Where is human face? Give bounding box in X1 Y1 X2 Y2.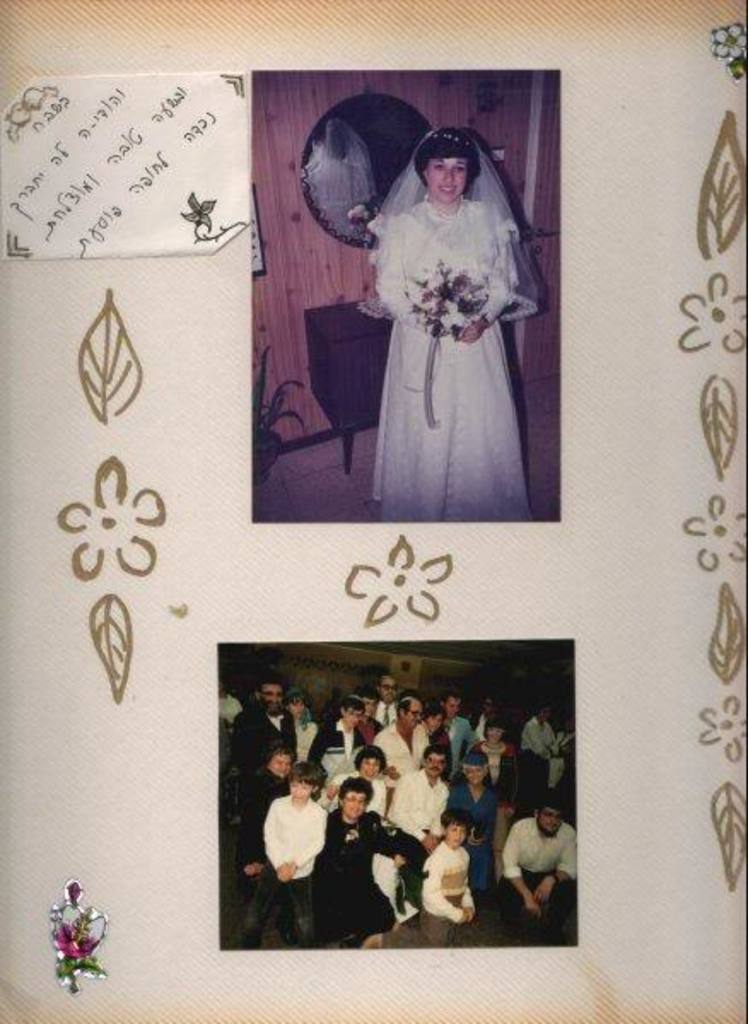
424 159 466 208.
